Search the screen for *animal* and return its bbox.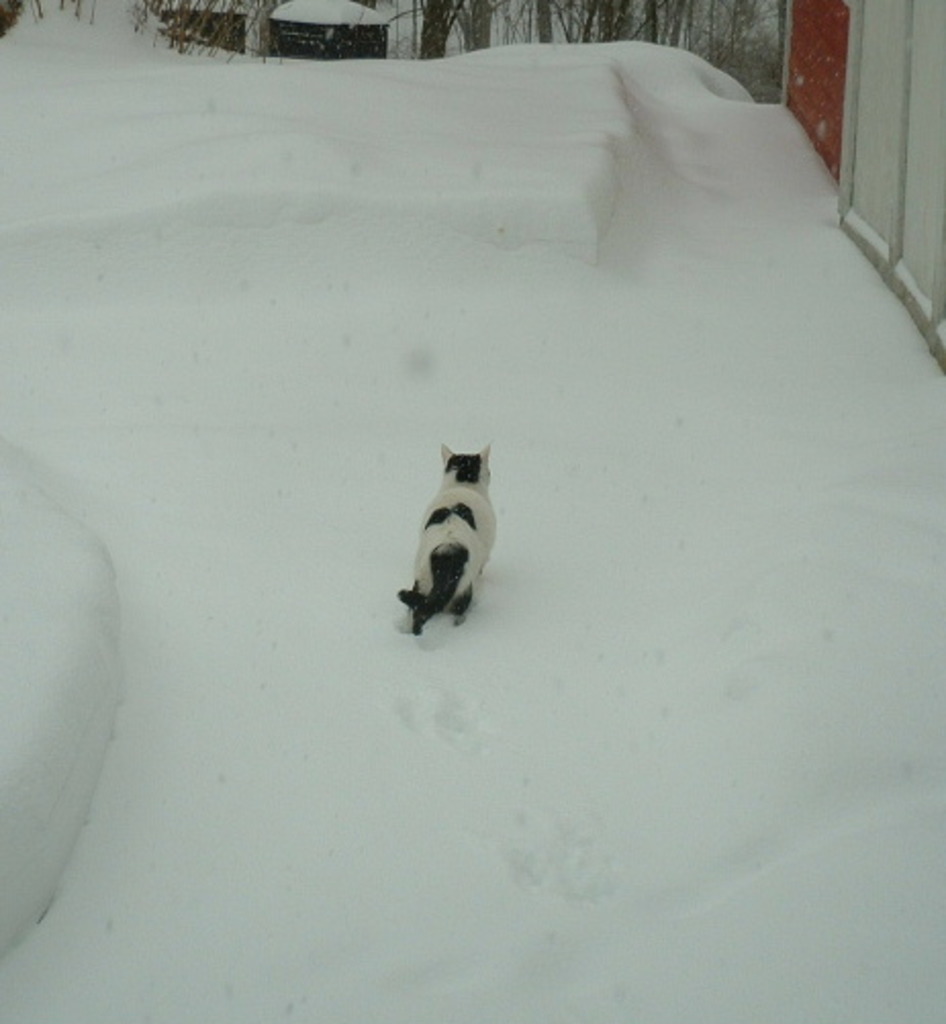
Found: box(400, 439, 499, 642).
